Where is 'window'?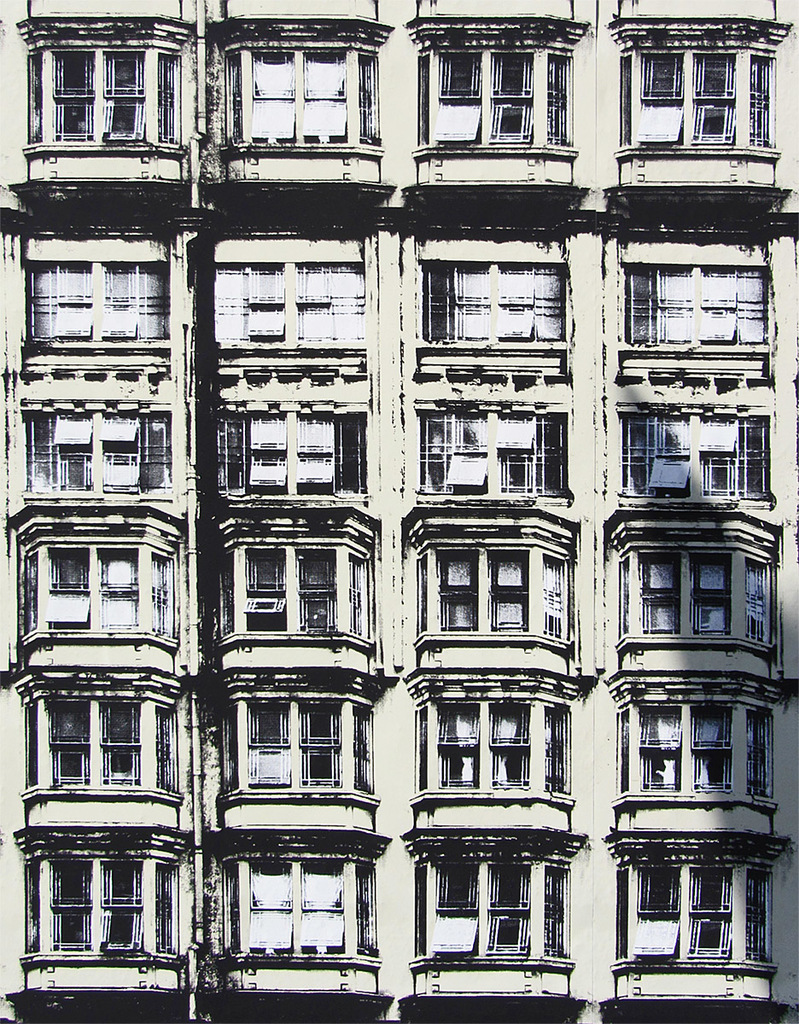
bbox=[620, 698, 771, 794].
